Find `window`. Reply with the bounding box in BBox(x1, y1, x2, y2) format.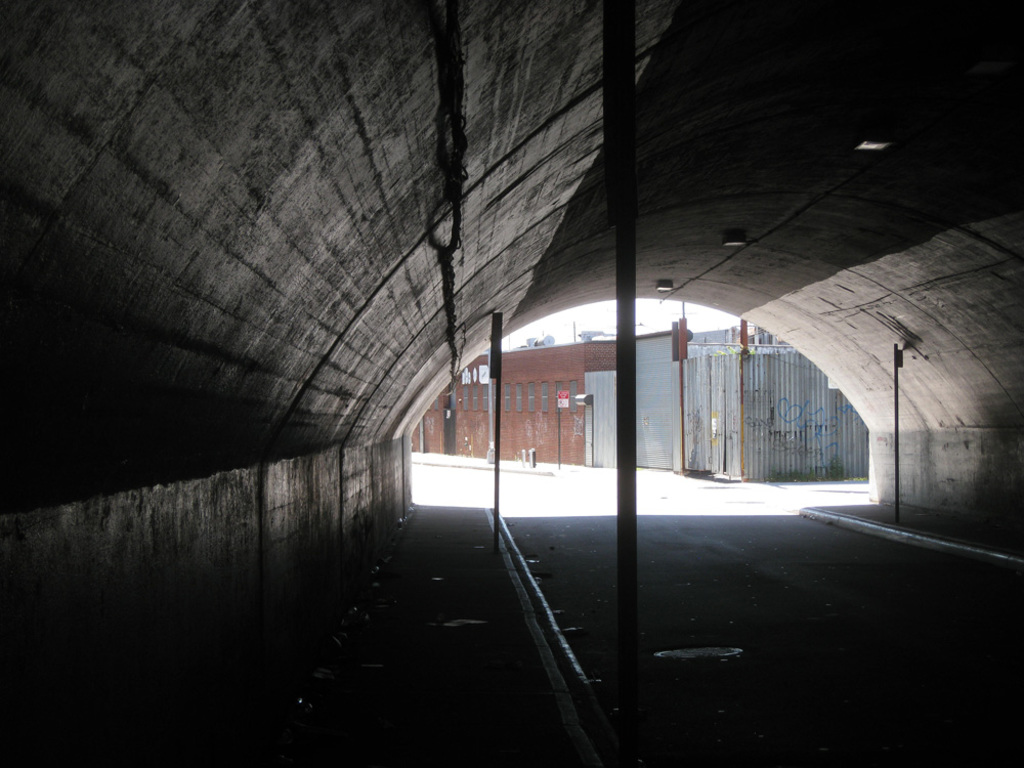
BBox(539, 381, 551, 413).
